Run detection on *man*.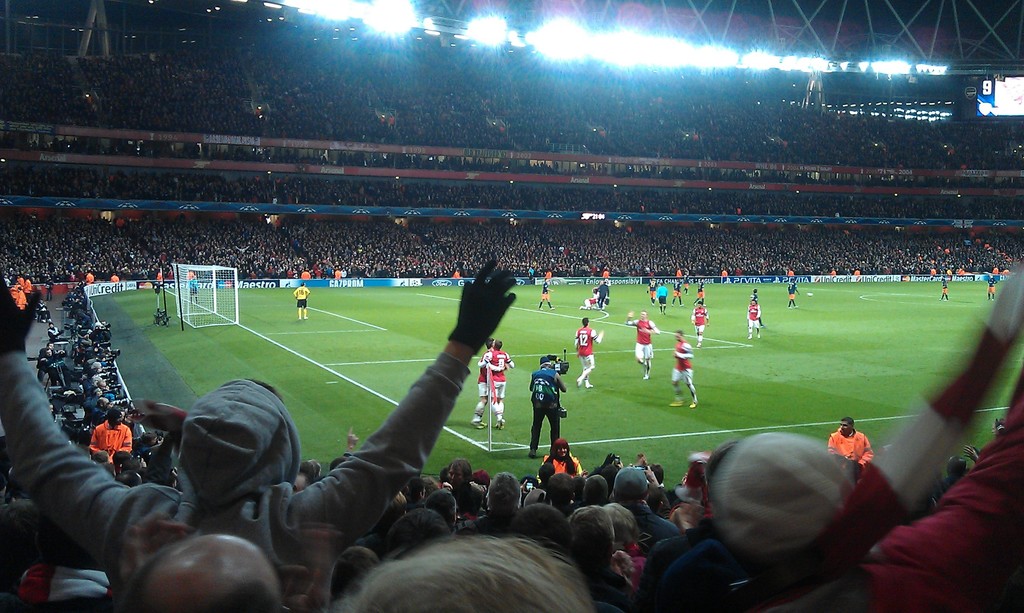
Result: 471/338/509/430.
